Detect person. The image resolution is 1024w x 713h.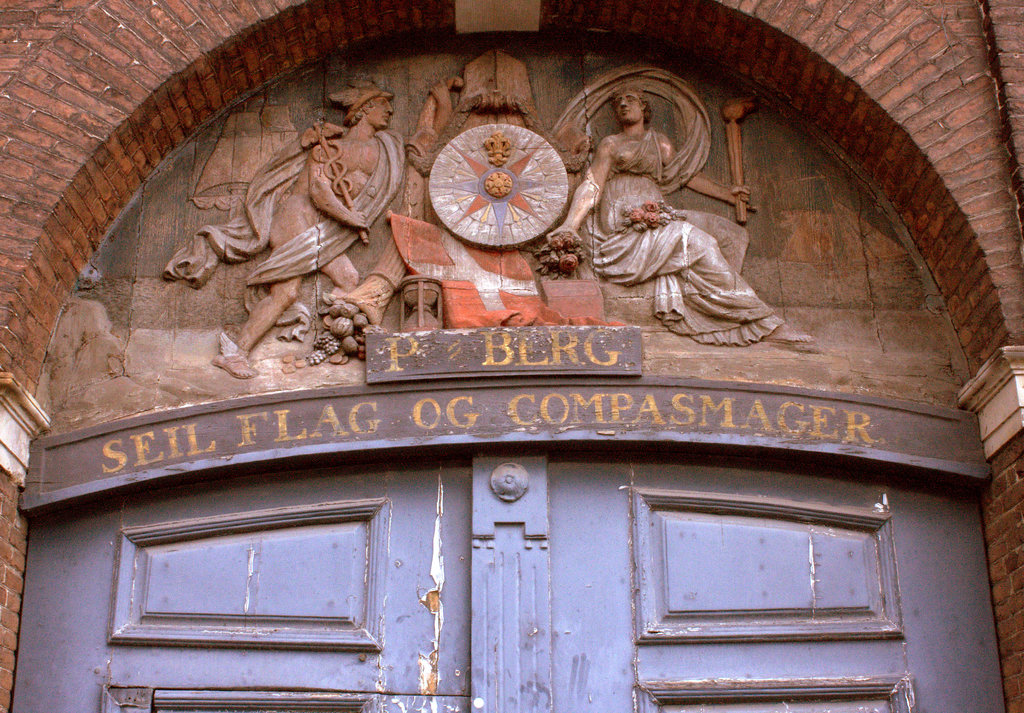
detection(214, 81, 409, 385).
